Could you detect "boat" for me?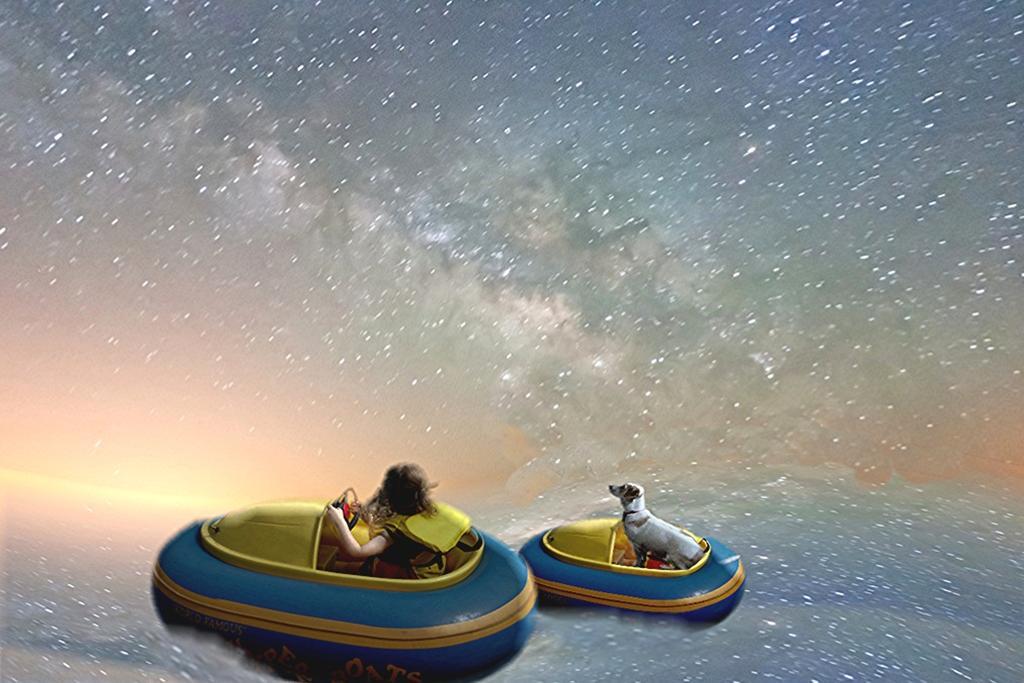
Detection result: {"x1": 521, "y1": 520, "x2": 748, "y2": 635}.
